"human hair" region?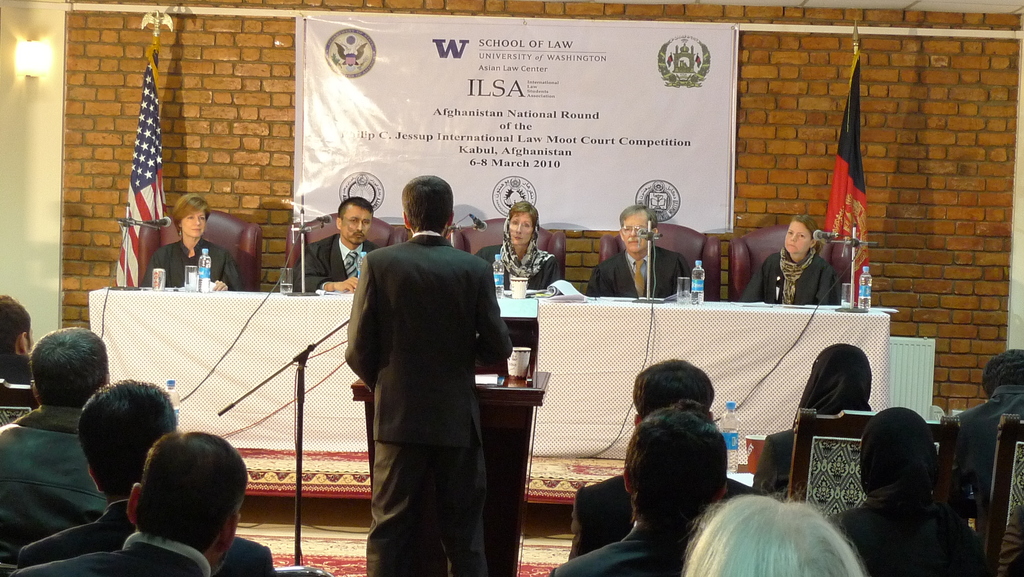
region(511, 199, 543, 240)
